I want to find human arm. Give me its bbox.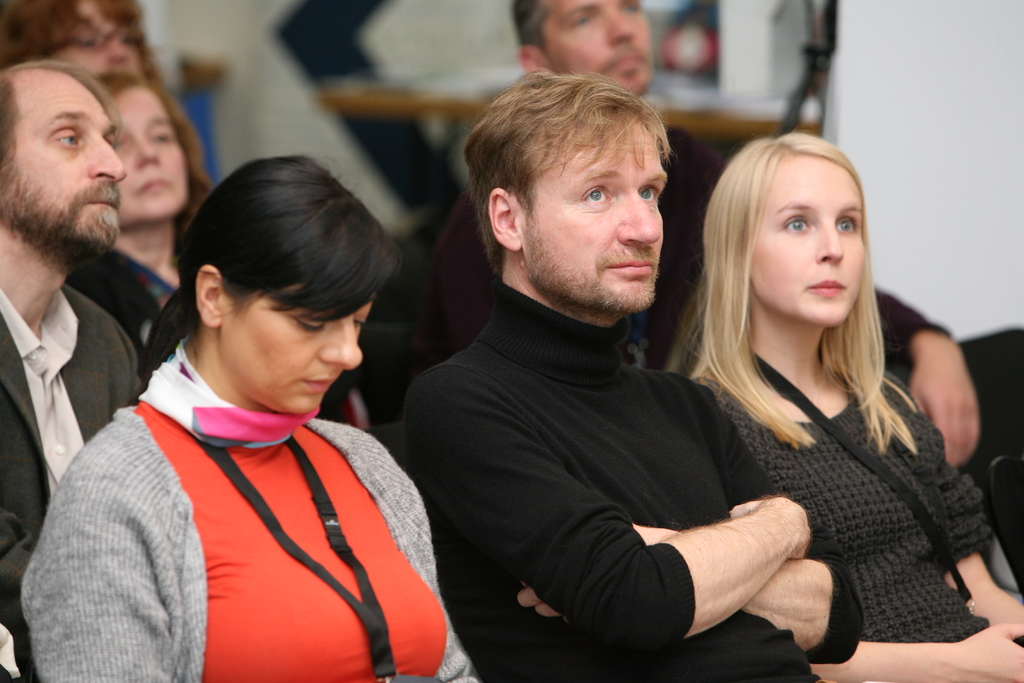
region(517, 375, 857, 655).
